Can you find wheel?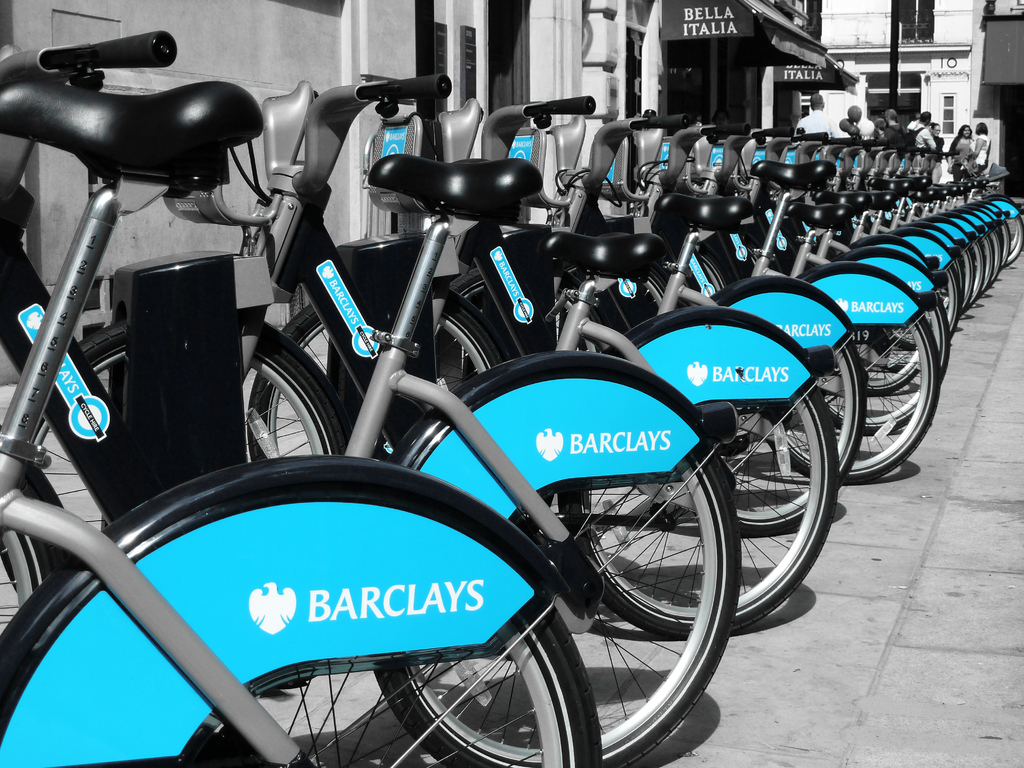
Yes, bounding box: bbox=[0, 451, 605, 767].
